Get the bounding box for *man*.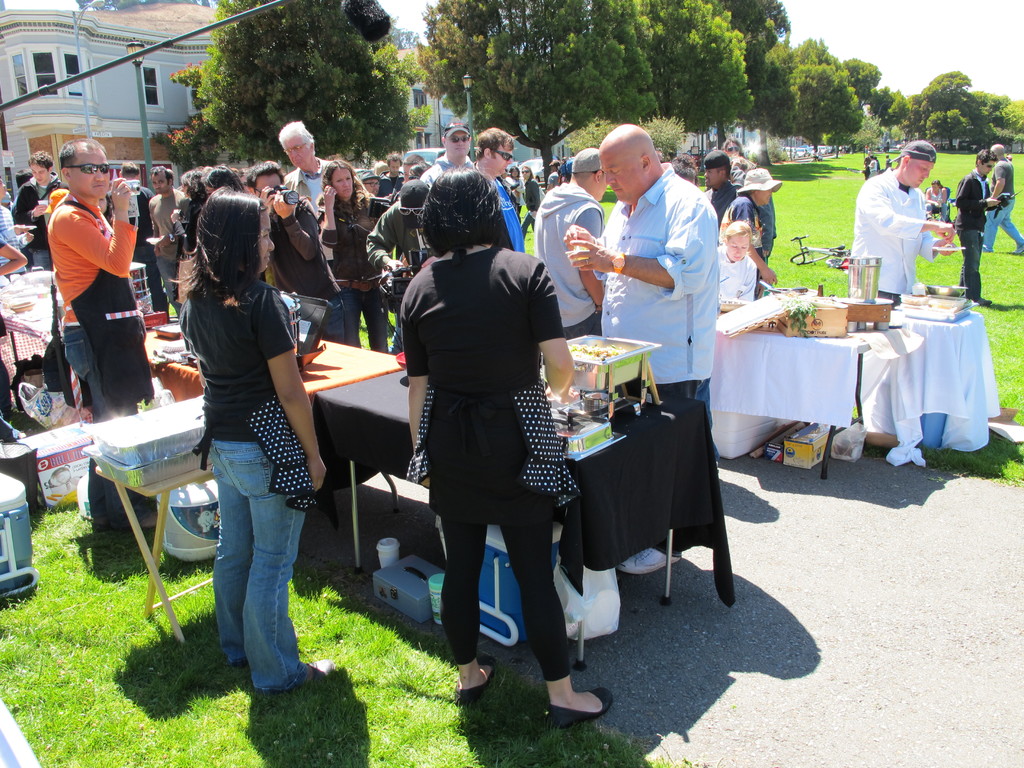
(x1=420, y1=122, x2=477, y2=189).
